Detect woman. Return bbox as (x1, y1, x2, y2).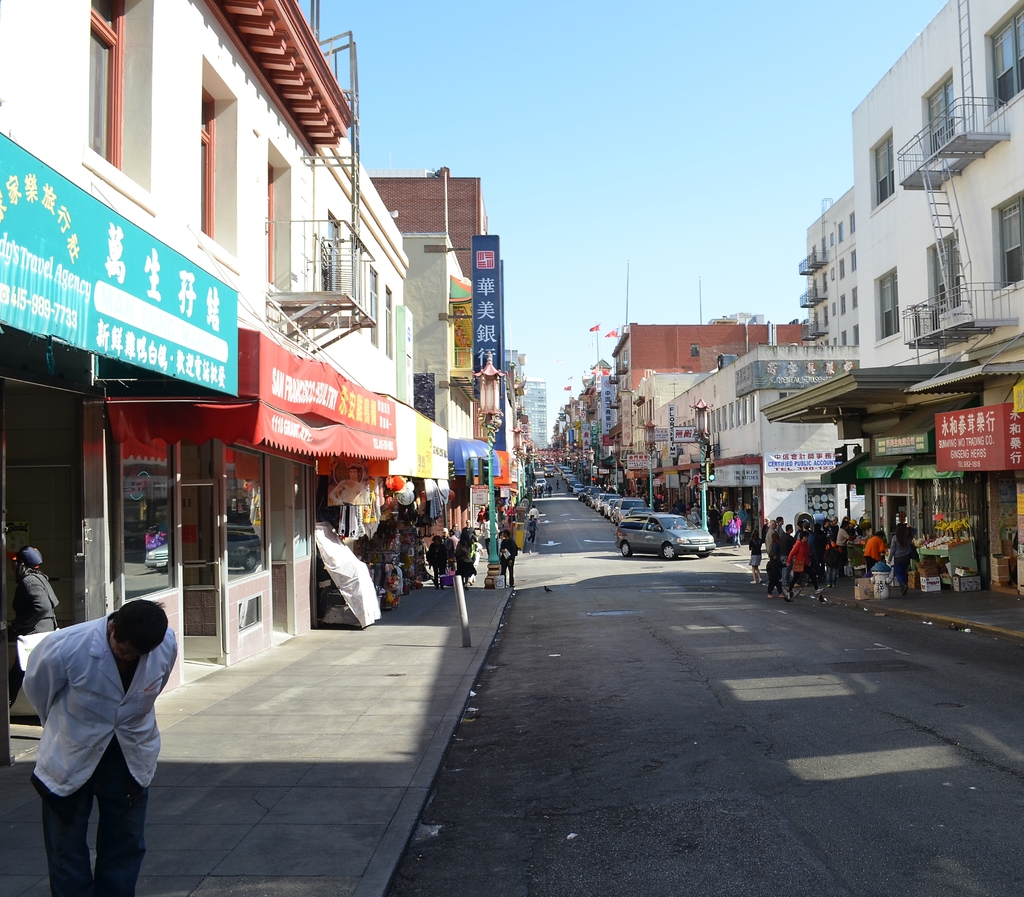
(886, 523, 919, 596).
